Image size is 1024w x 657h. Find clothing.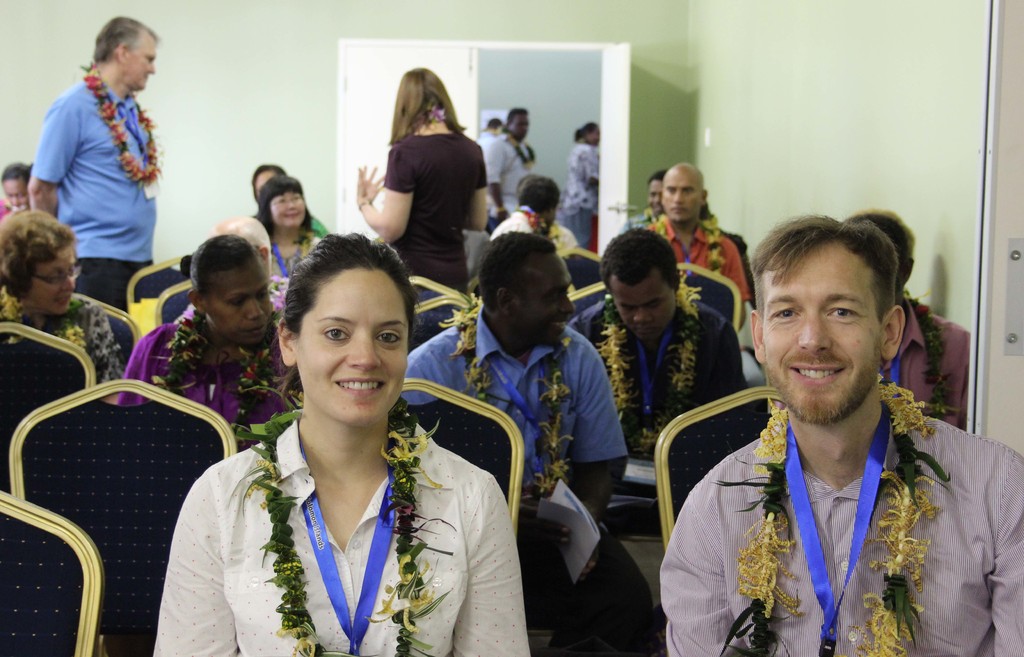
left=174, top=375, right=524, bottom=656.
